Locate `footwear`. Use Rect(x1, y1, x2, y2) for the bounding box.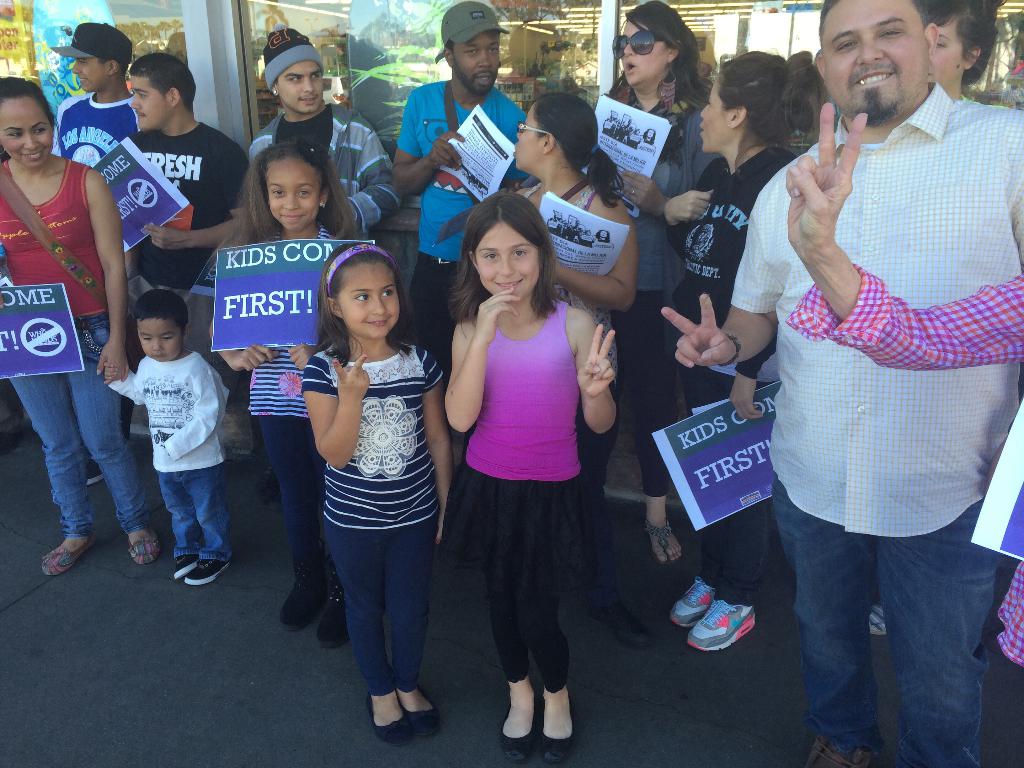
Rect(278, 557, 320, 635).
